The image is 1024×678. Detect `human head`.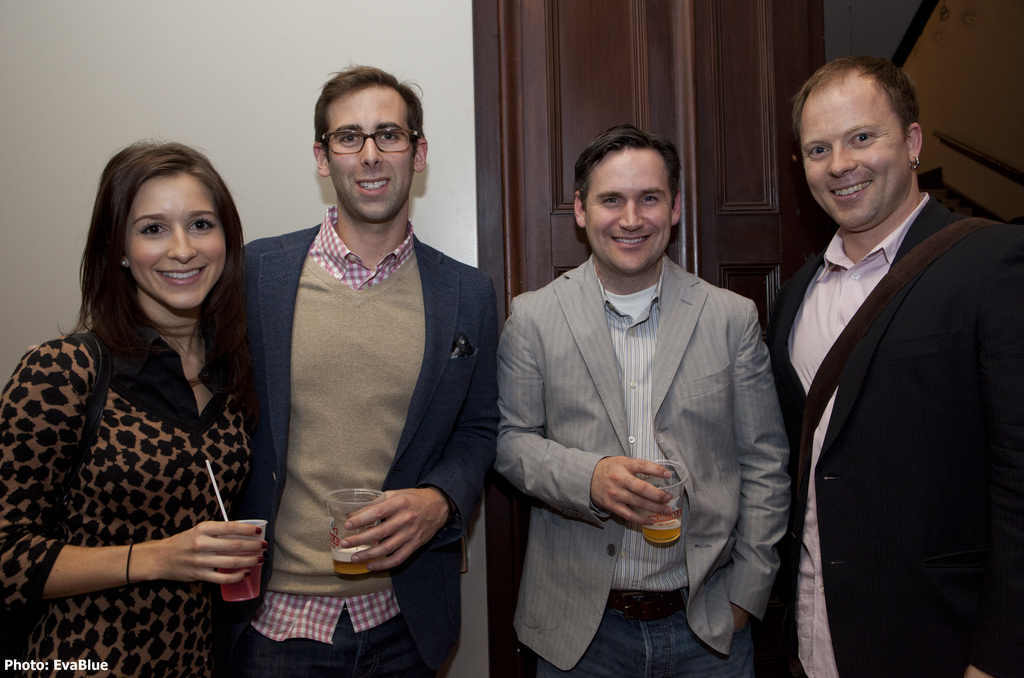
Detection: x1=575 y1=120 x2=684 y2=278.
